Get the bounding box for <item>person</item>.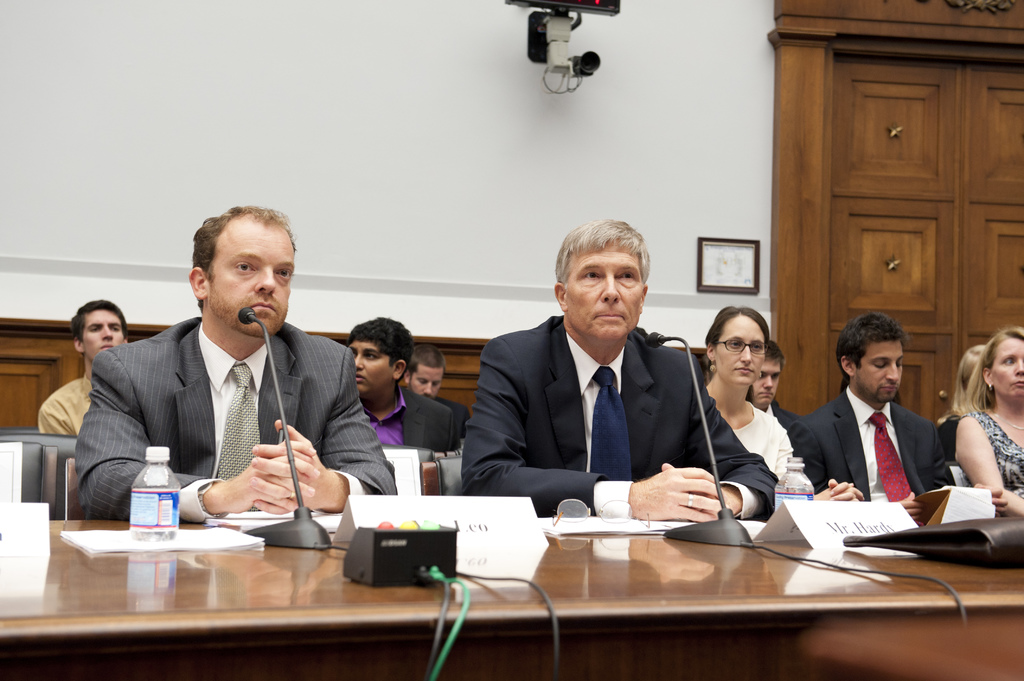
707/309/787/498.
